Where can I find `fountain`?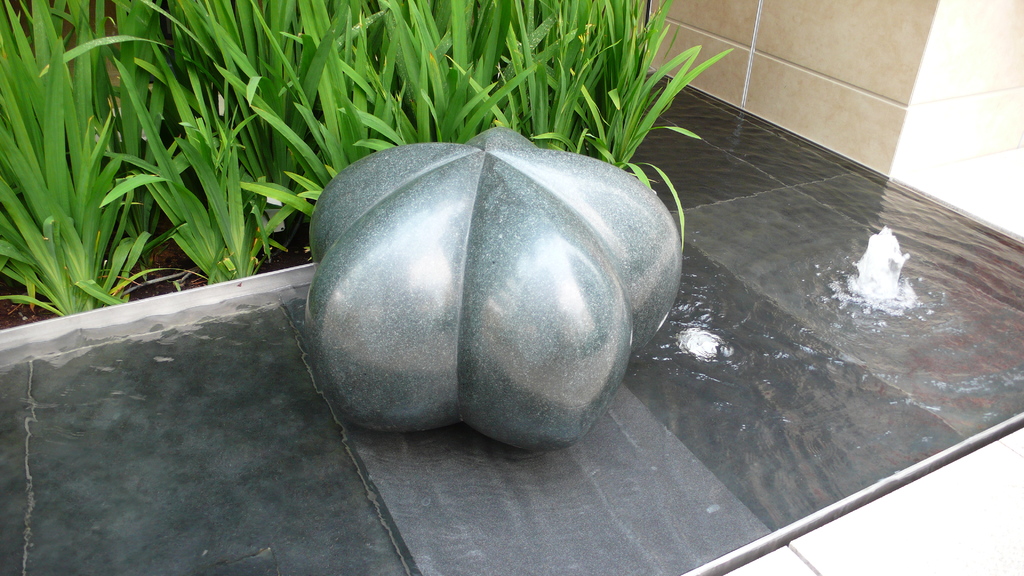
You can find it at [0,58,1023,573].
